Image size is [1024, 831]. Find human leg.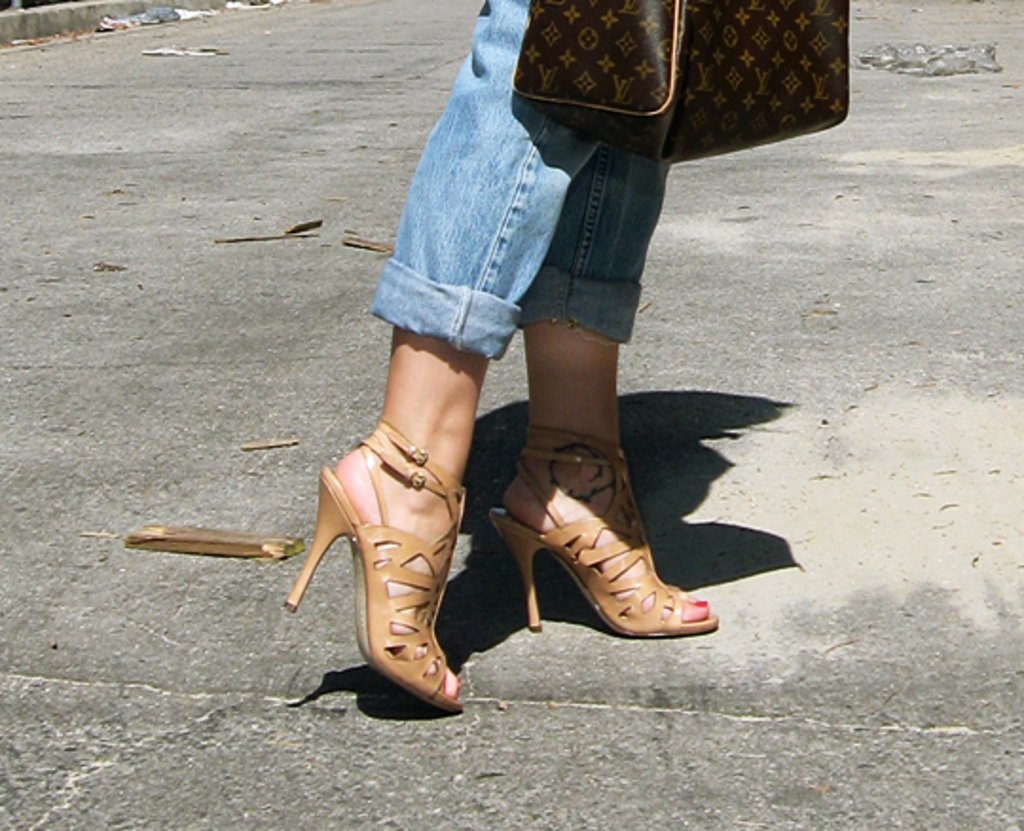
x1=504 y1=129 x2=709 y2=632.
